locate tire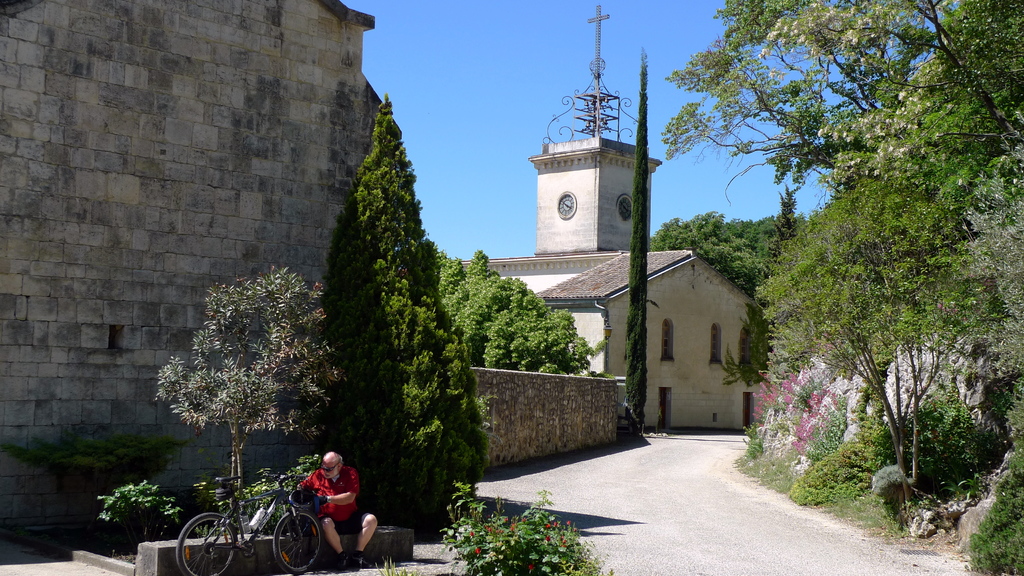
{"x1": 269, "y1": 508, "x2": 319, "y2": 573}
